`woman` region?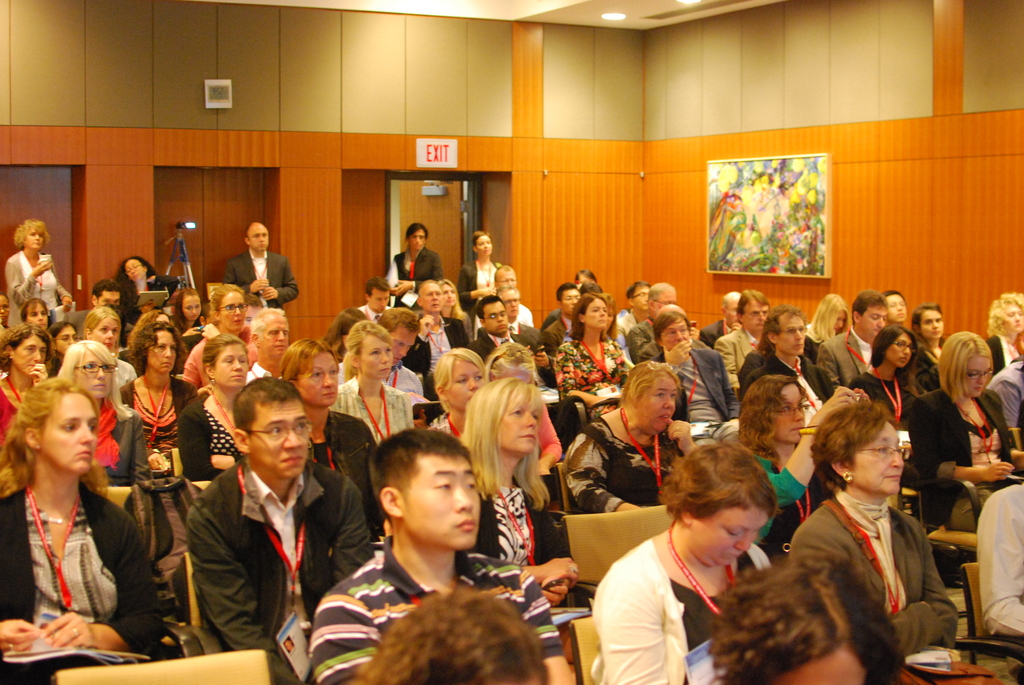
[0,352,146,663]
